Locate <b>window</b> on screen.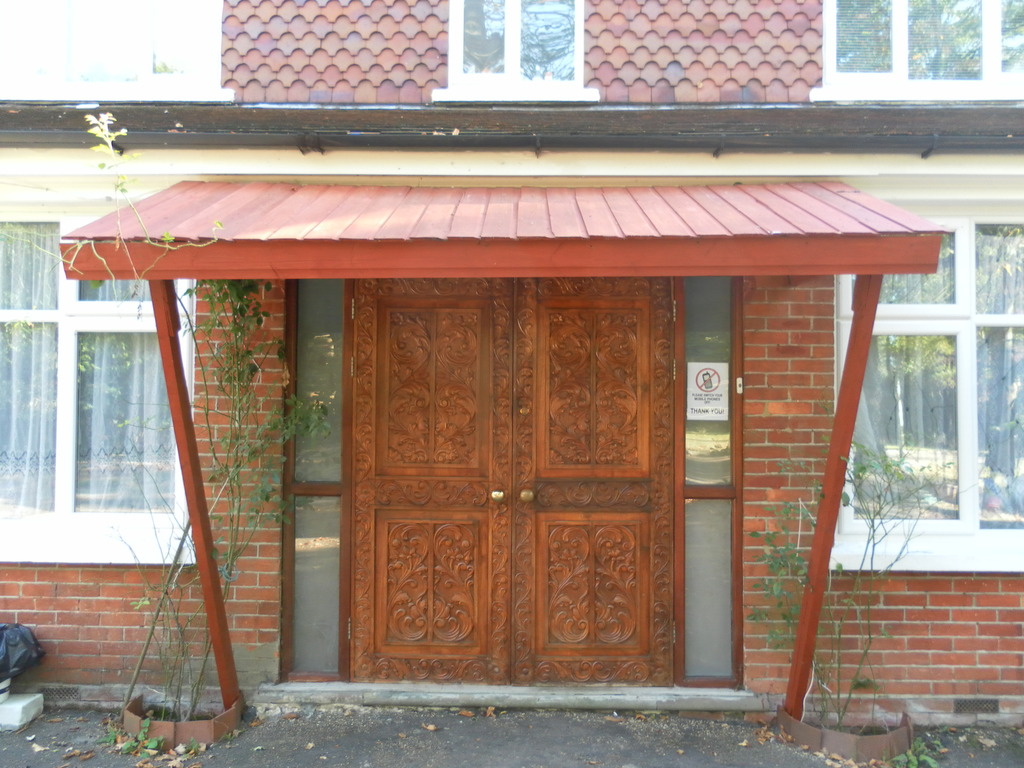
On screen at {"left": 441, "top": 0, "right": 597, "bottom": 102}.
